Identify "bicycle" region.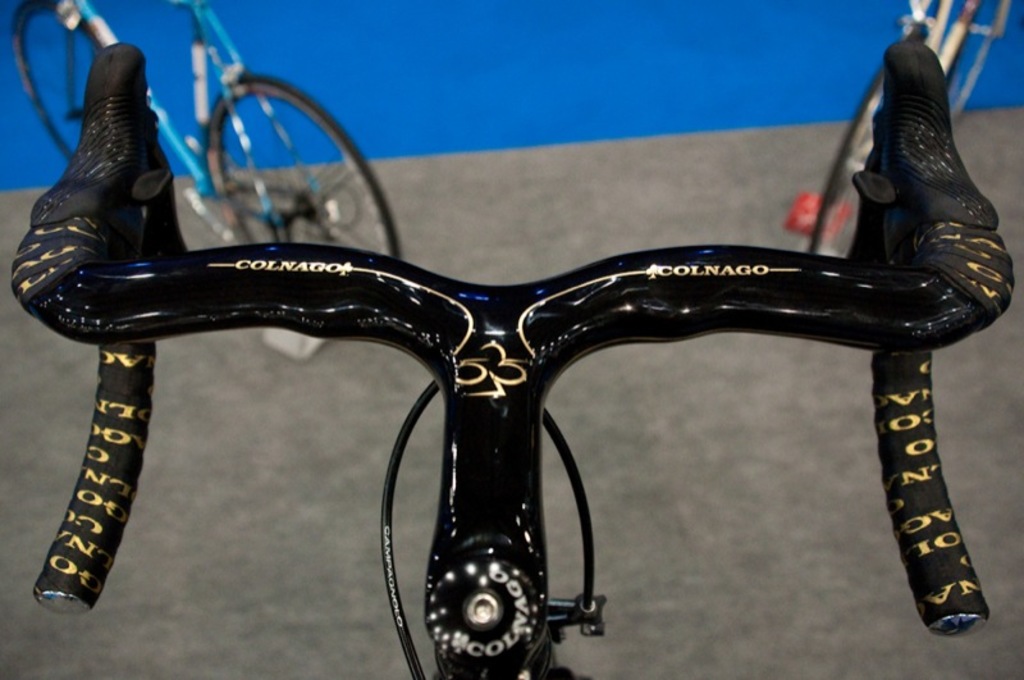
Region: box(23, 0, 1023, 663).
